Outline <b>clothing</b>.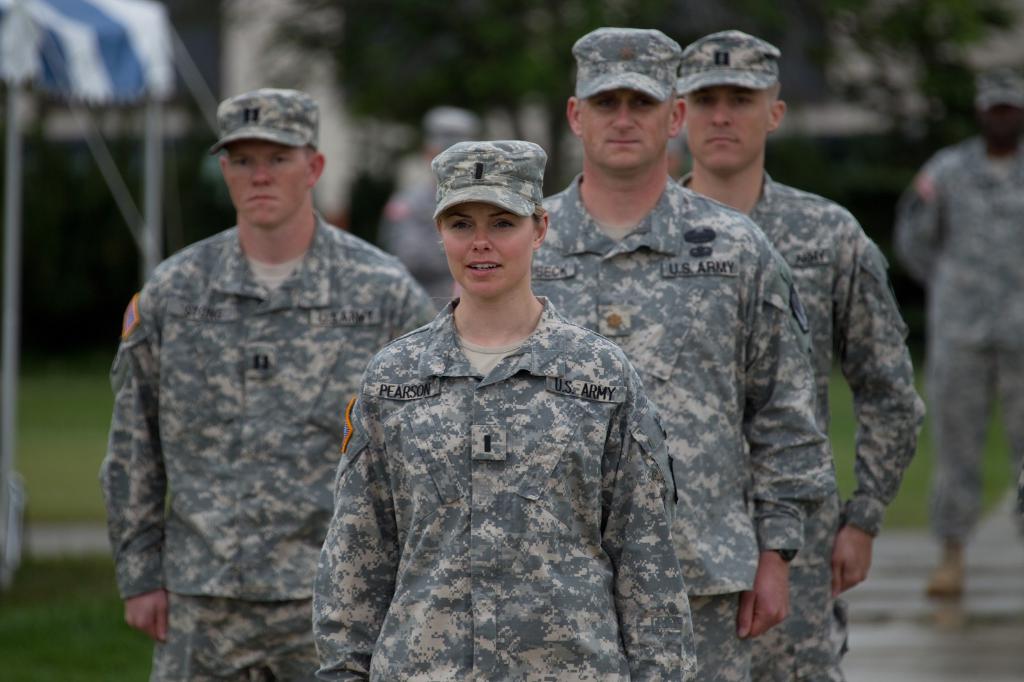
Outline: box=[424, 136, 561, 216].
